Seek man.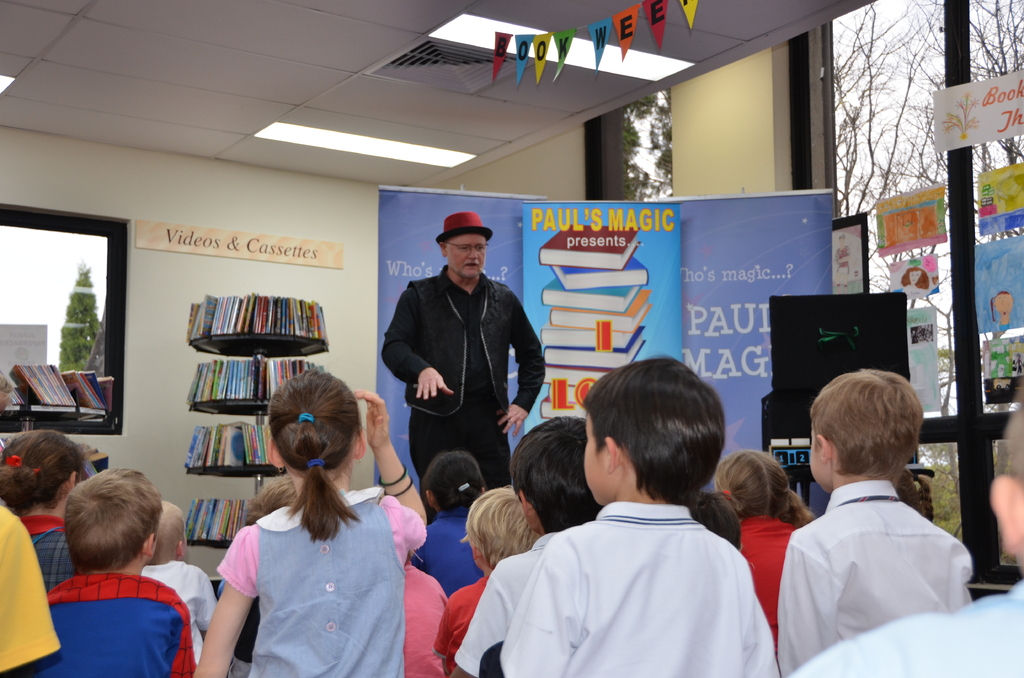
box=[384, 217, 537, 525].
